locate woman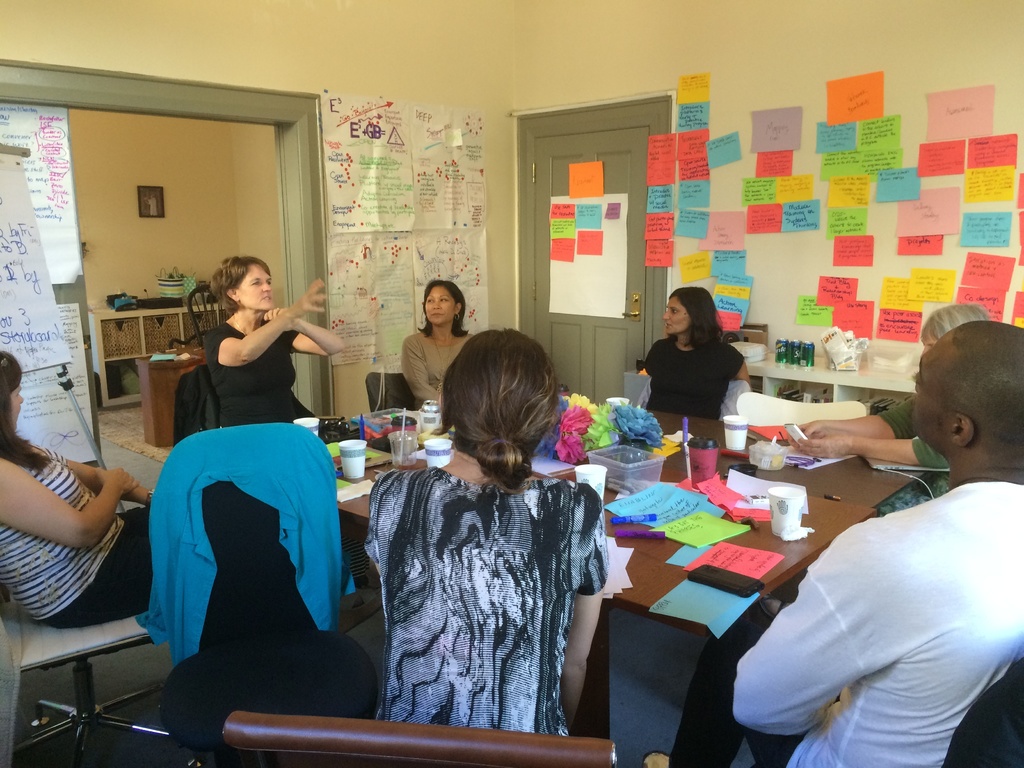
Rect(395, 275, 474, 410)
